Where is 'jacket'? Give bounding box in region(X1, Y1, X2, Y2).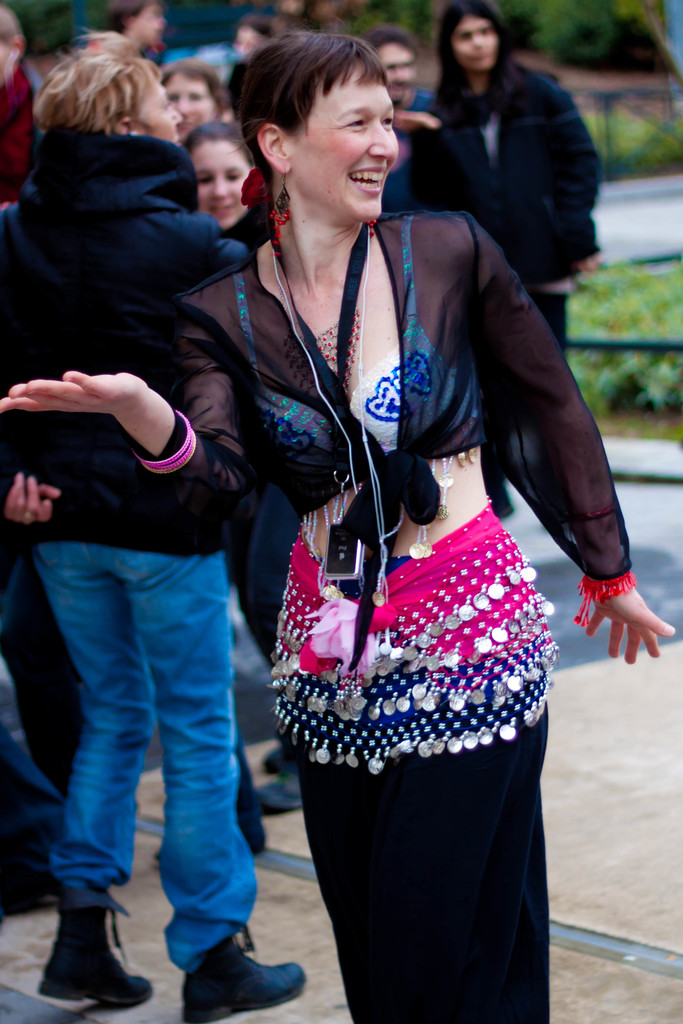
region(409, 42, 601, 240).
